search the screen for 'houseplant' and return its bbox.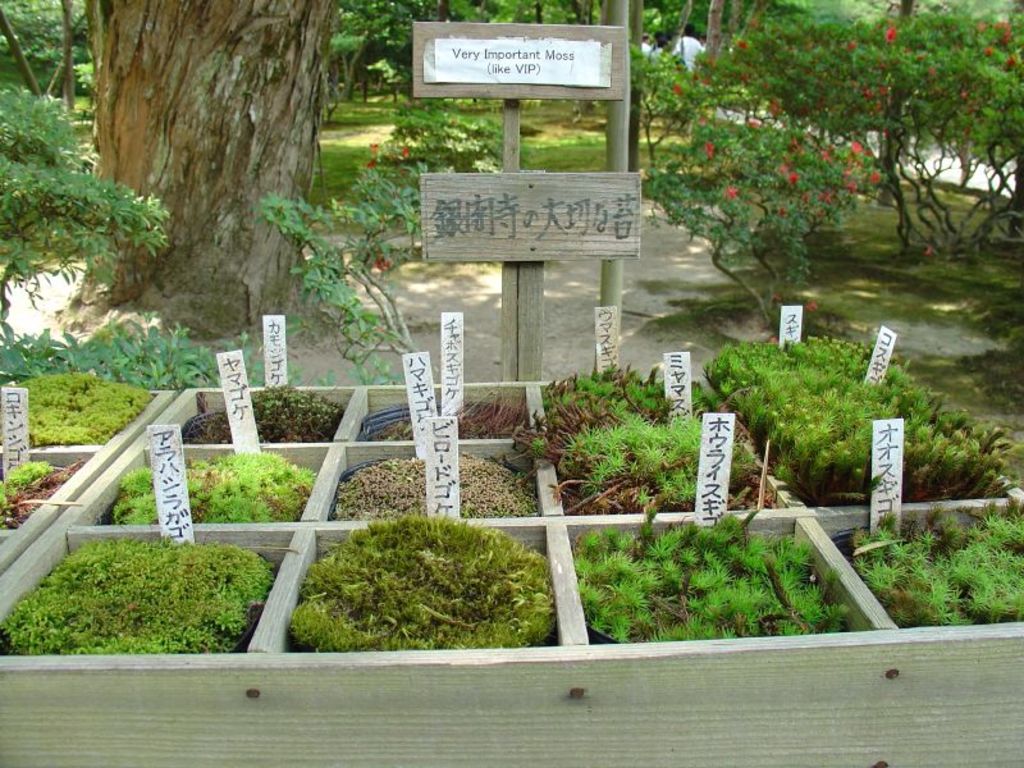
Found: box(293, 507, 562, 648).
